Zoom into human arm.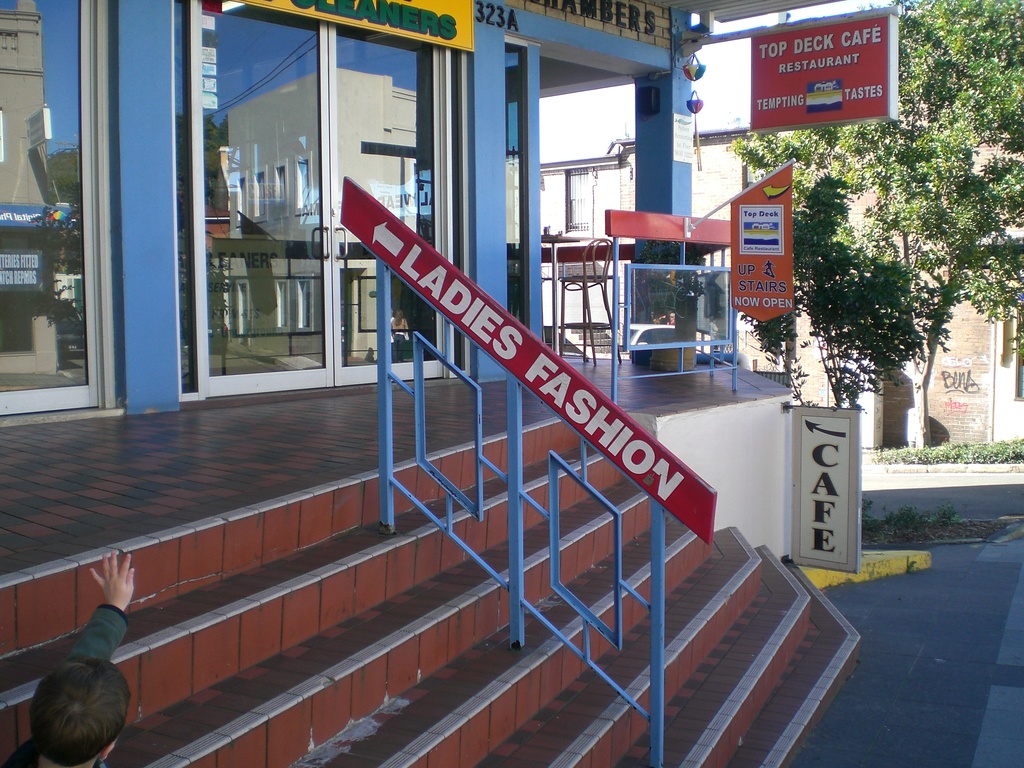
Zoom target: box(90, 546, 136, 610).
